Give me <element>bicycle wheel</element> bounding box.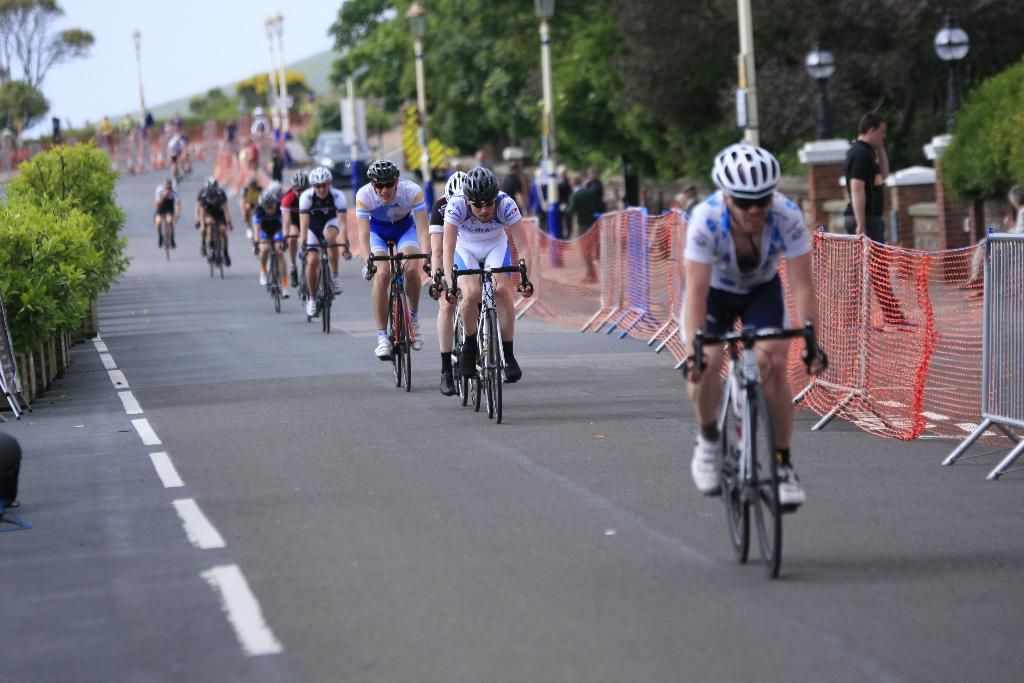
x1=396 y1=292 x2=412 y2=394.
